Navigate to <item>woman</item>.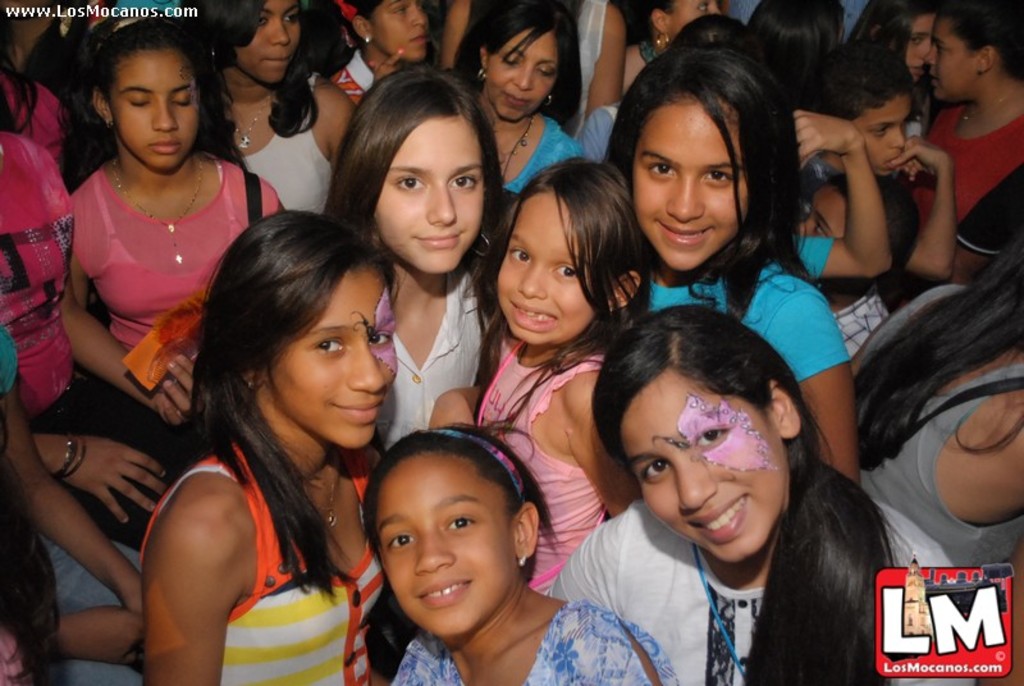
Navigation target: l=465, t=5, r=575, b=191.
